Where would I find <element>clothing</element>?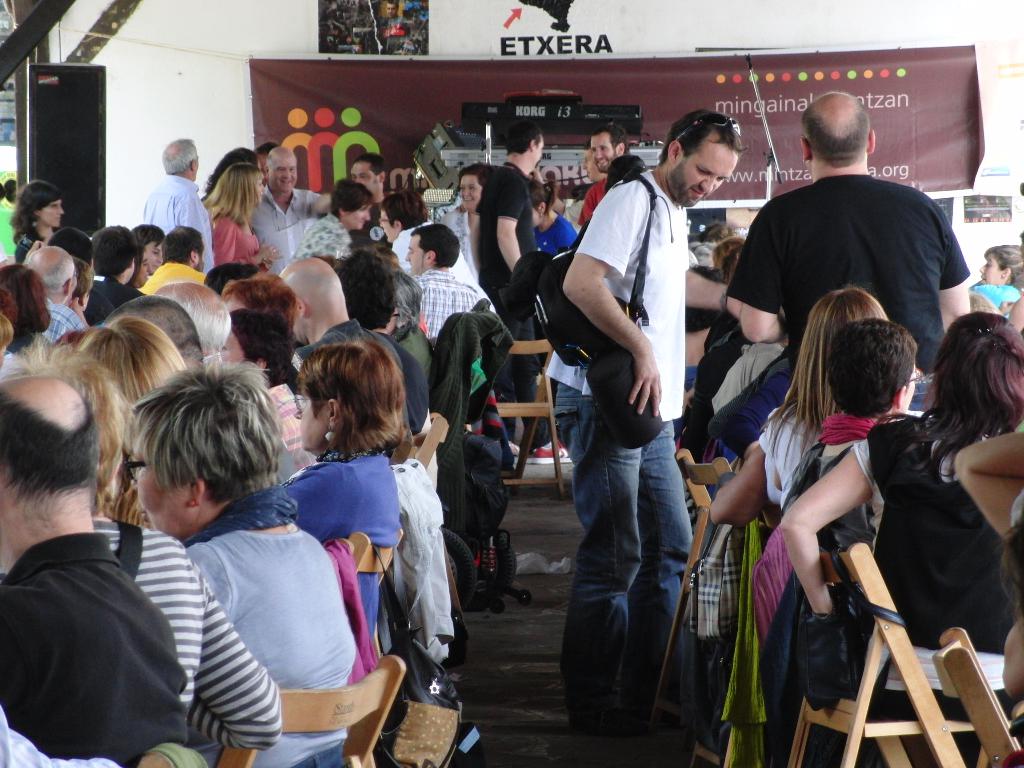
At bbox(850, 415, 1023, 723).
